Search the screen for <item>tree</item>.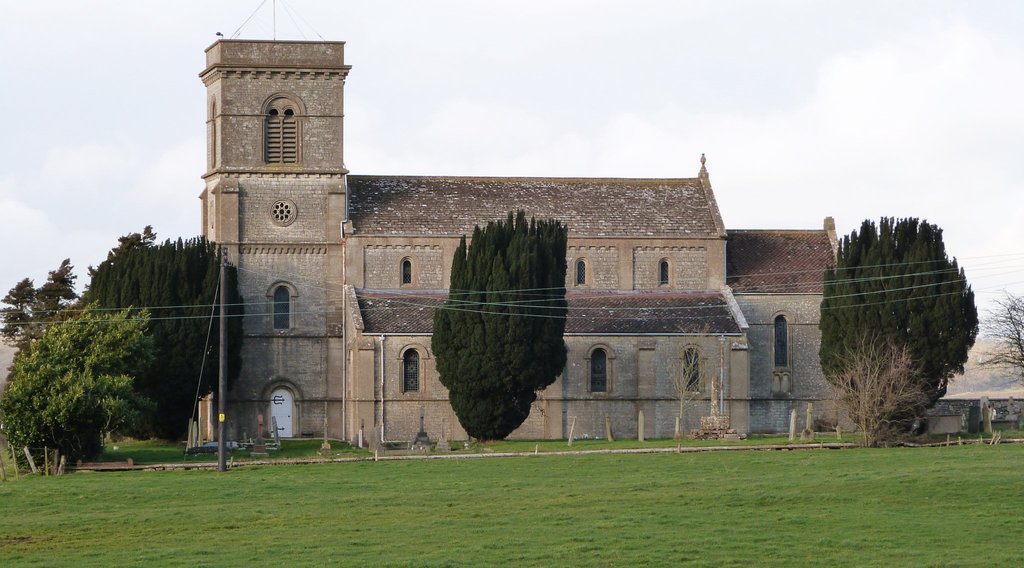
Found at <bbox>37, 254, 79, 318</bbox>.
